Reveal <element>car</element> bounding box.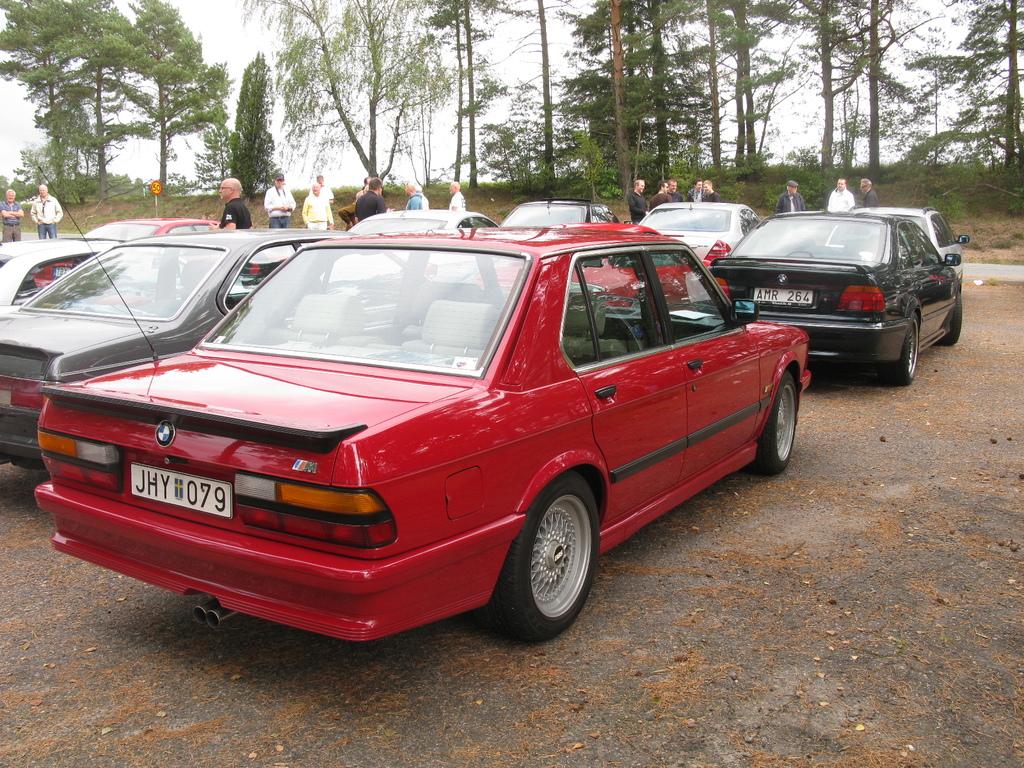
Revealed: (x1=502, y1=191, x2=627, y2=232).
